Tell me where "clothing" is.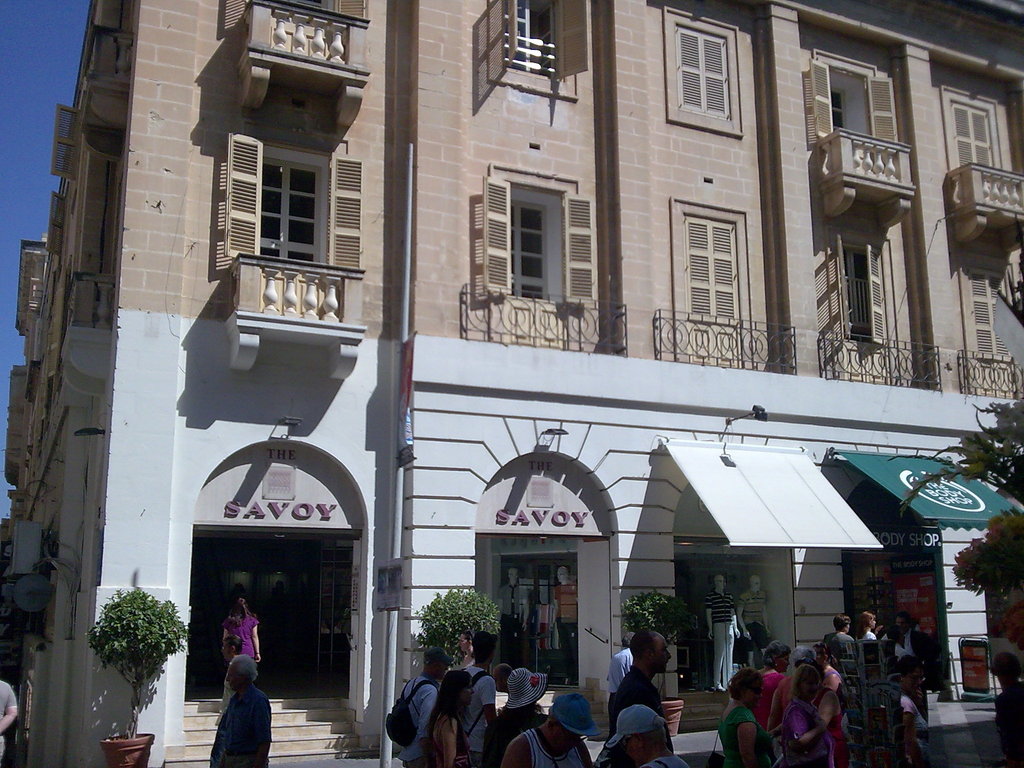
"clothing" is at locate(816, 690, 847, 767).
